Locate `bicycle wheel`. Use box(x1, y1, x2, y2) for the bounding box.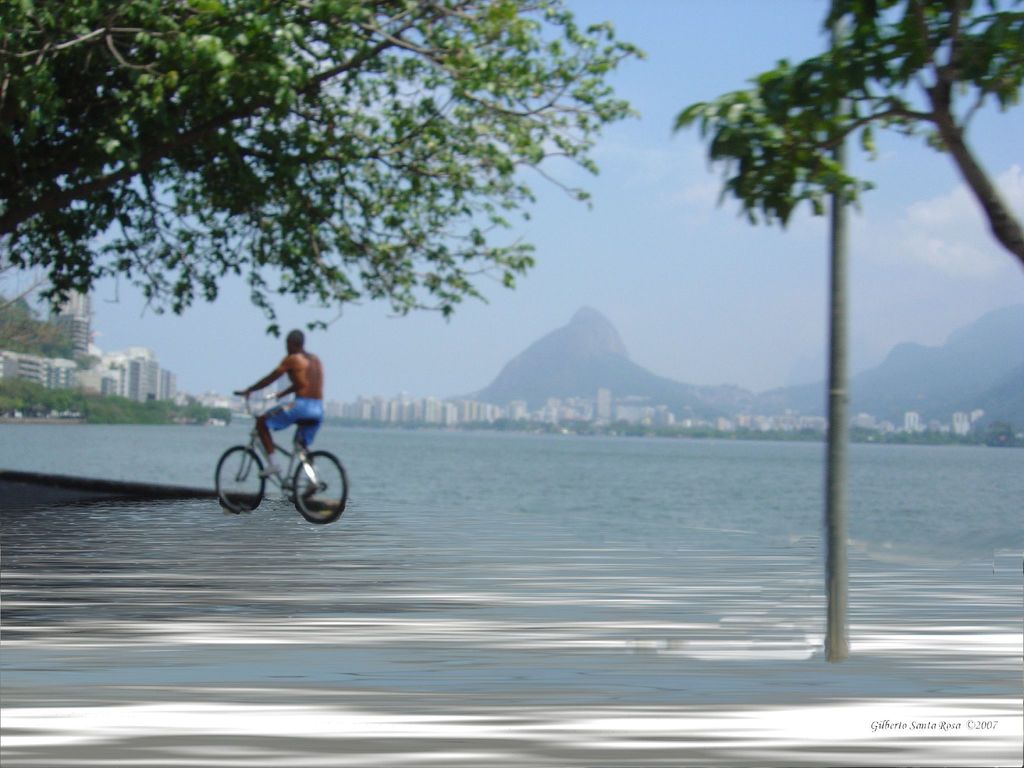
box(215, 445, 269, 515).
